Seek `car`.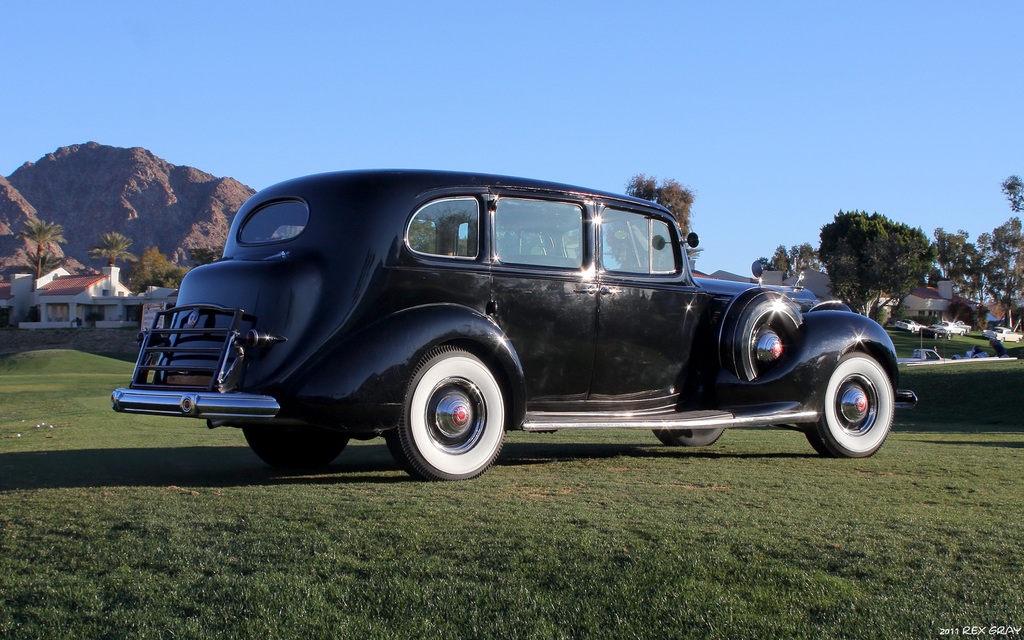
bbox=(112, 166, 918, 479).
